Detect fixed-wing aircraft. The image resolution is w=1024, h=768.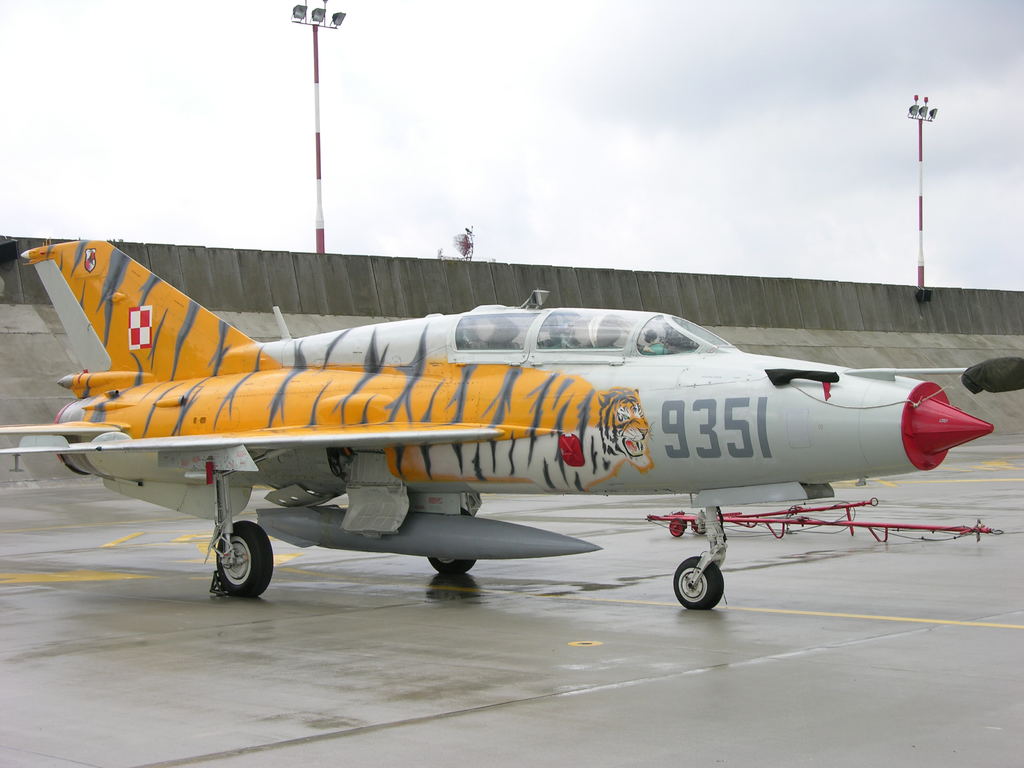
box(1, 238, 996, 612).
